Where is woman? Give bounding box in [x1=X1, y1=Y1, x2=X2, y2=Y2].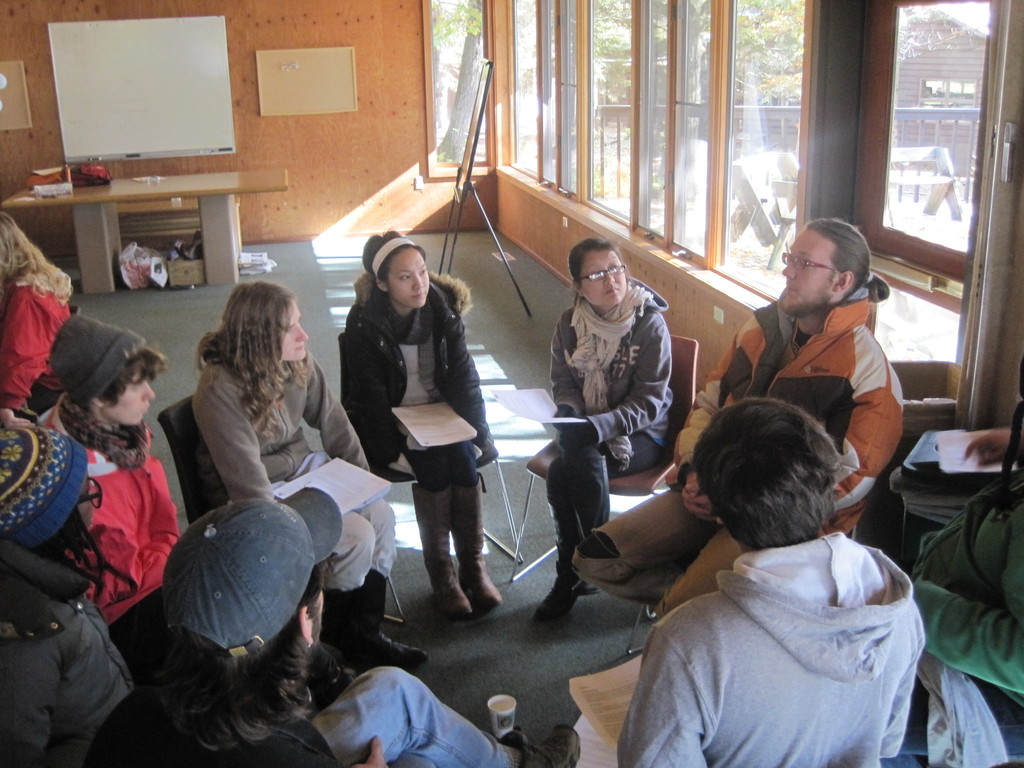
[x1=40, y1=320, x2=181, y2=624].
